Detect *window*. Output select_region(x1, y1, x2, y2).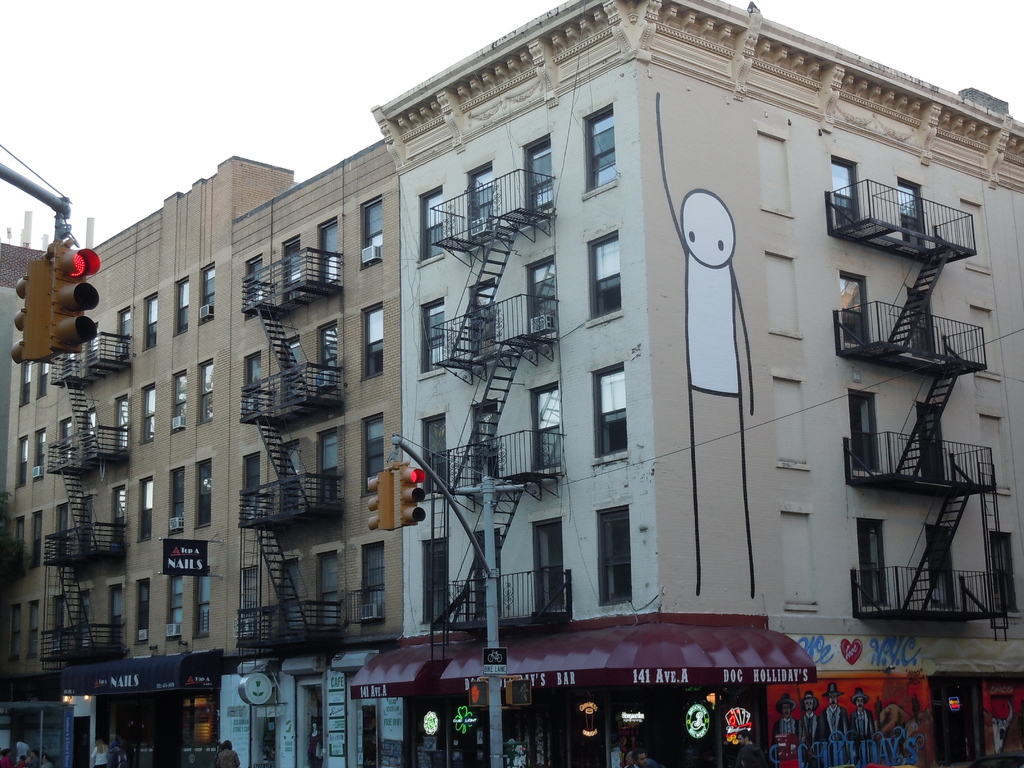
select_region(116, 306, 131, 356).
